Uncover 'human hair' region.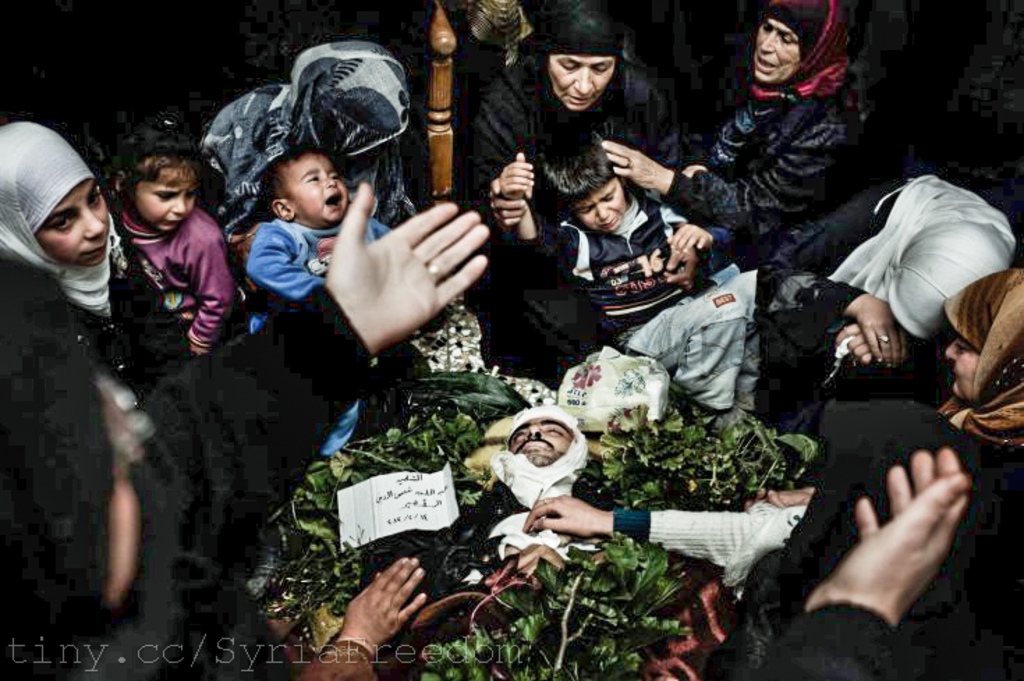
Uncovered: [261,139,339,203].
